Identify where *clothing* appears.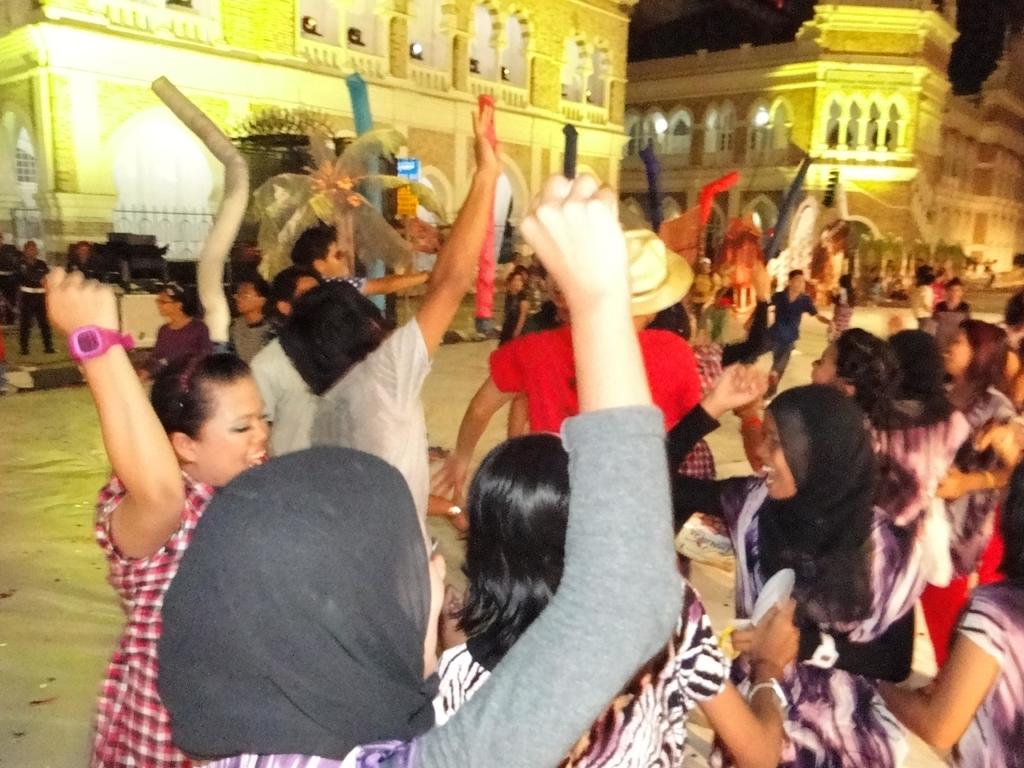
Appears at <region>23, 253, 56, 352</region>.
